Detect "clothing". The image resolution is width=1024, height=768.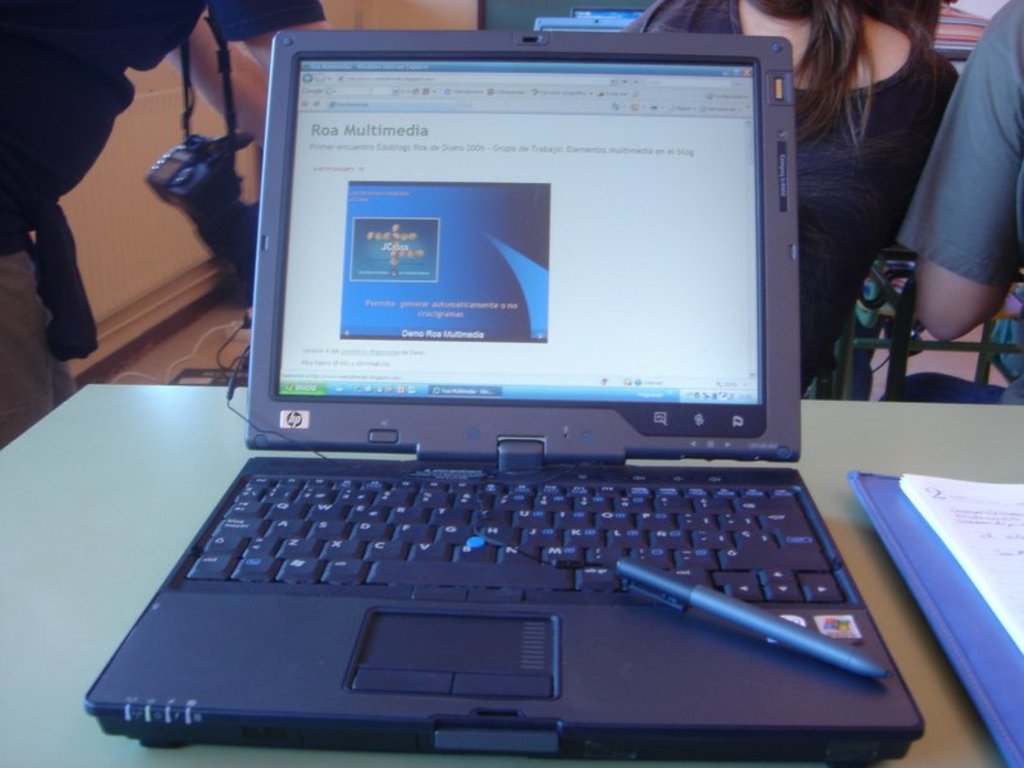
<box>0,0,326,449</box>.
